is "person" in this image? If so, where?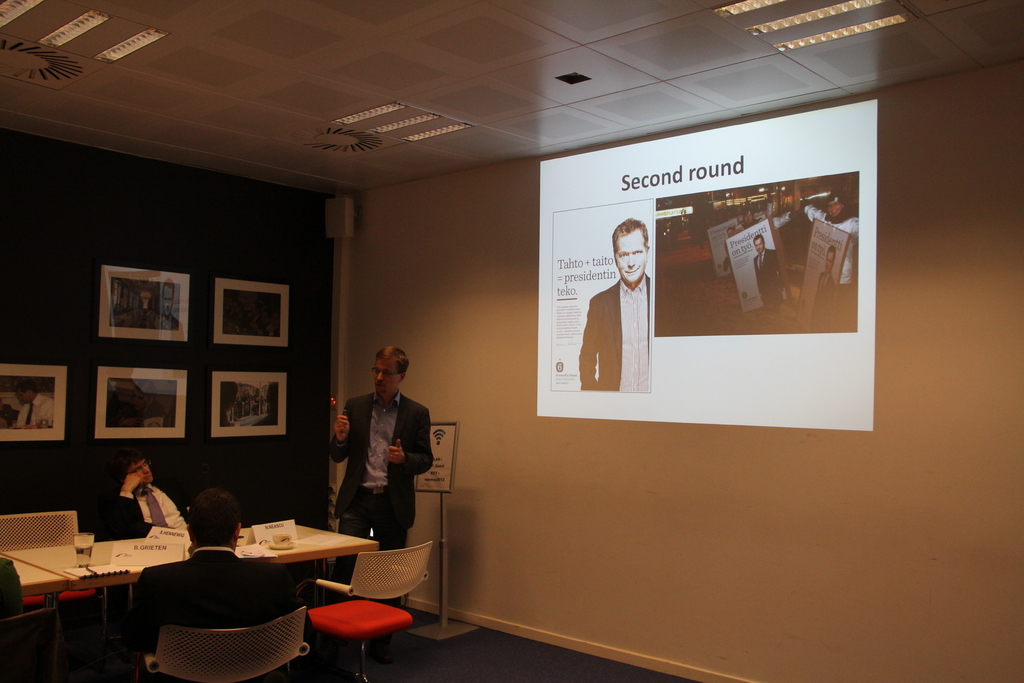
Yes, at [x1=792, y1=185, x2=862, y2=322].
